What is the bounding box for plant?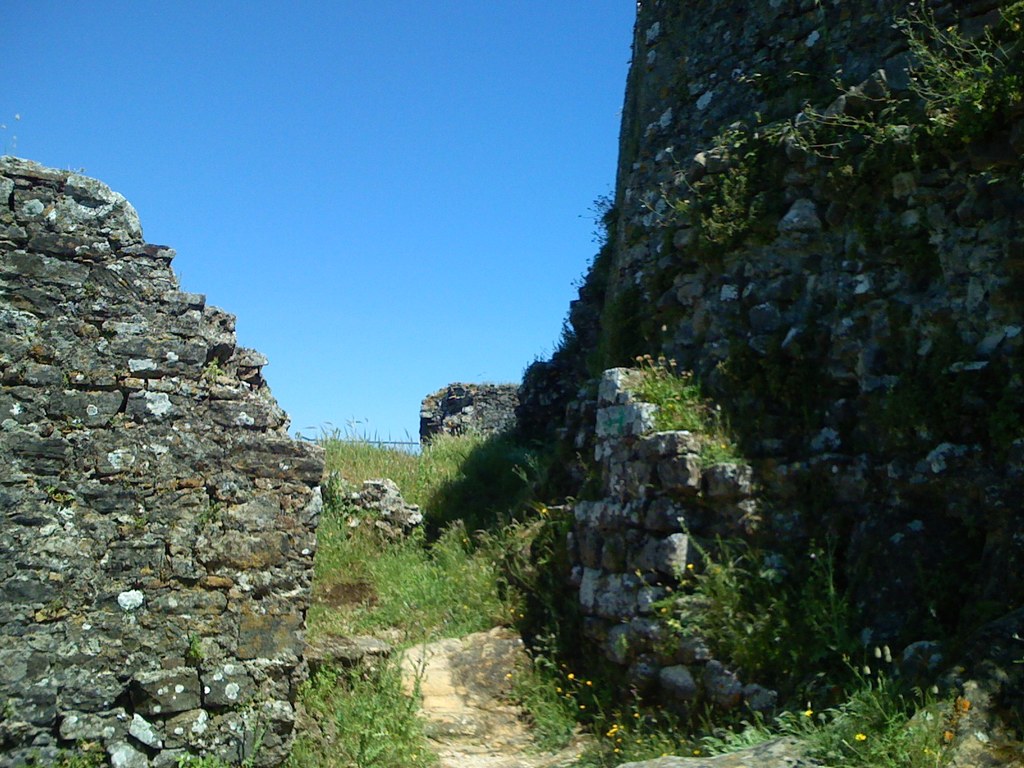
<region>692, 400, 752, 478</region>.
